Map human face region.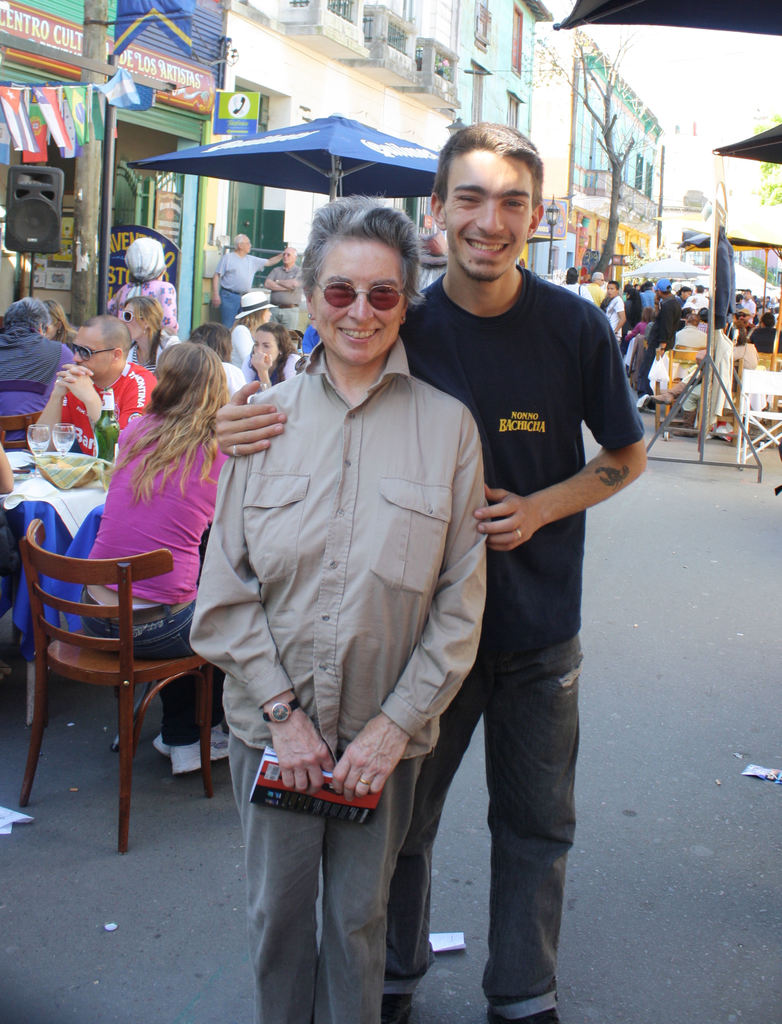
Mapped to 608 285 617 297.
